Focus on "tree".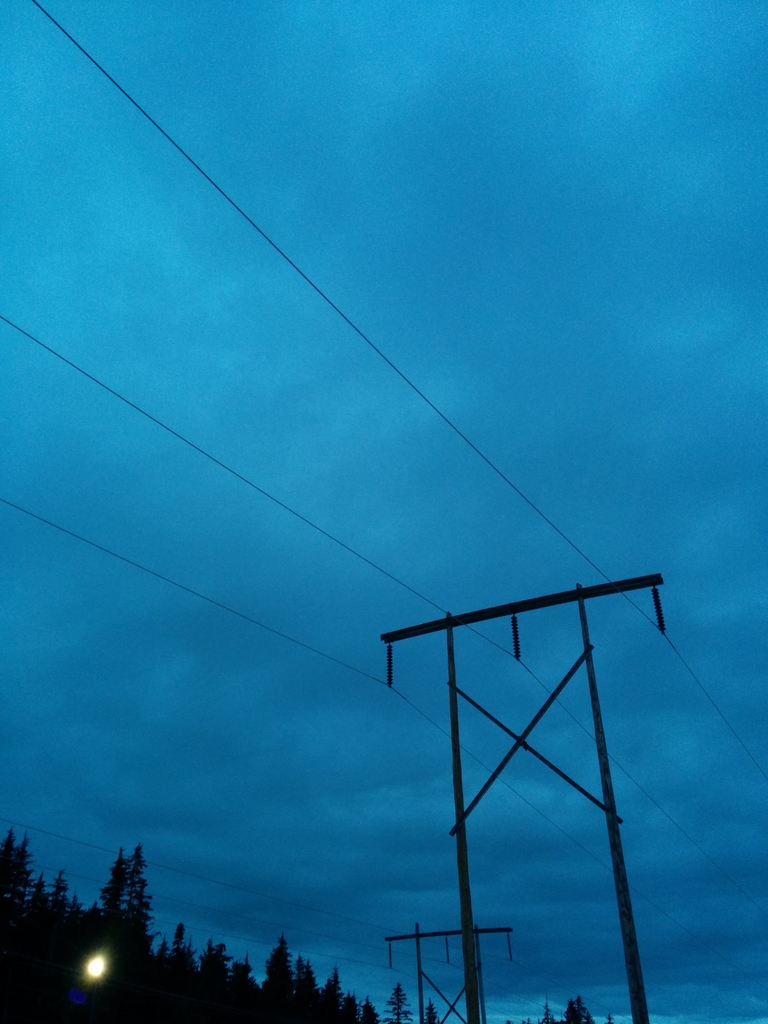
Focused at rect(607, 1012, 616, 1023).
